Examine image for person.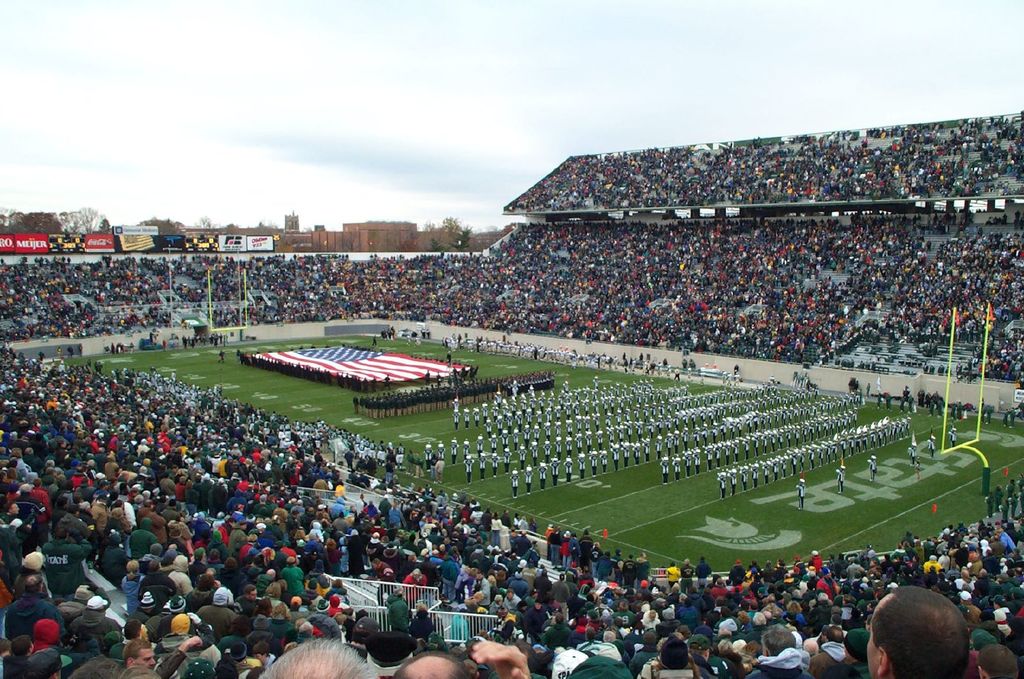
Examination result: <region>946, 424, 959, 450</region>.
